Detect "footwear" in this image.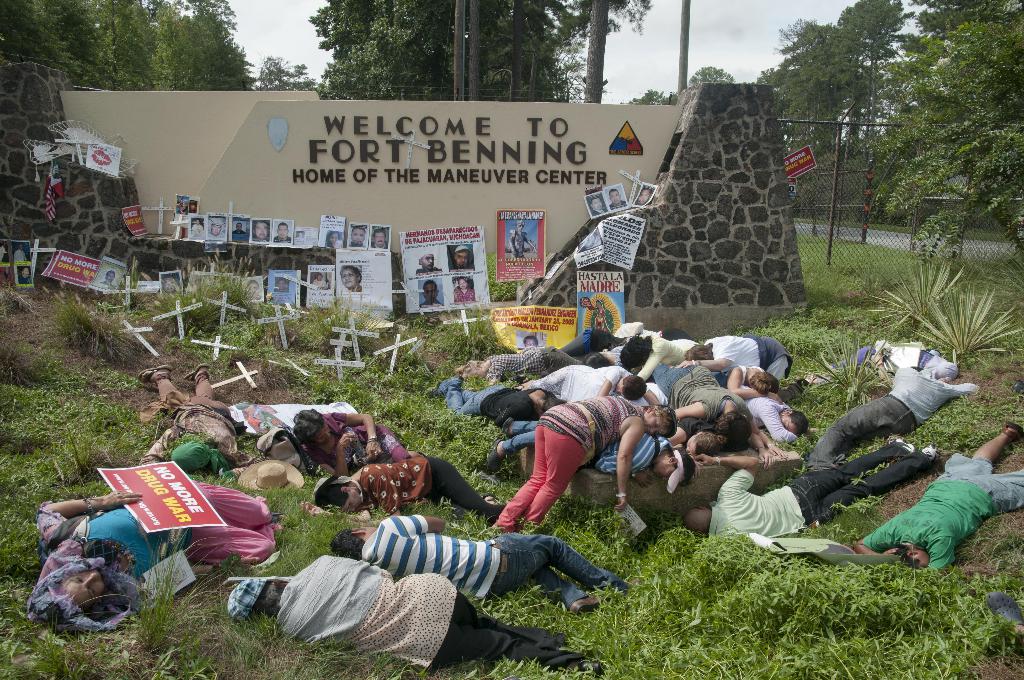
Detection: 502/414/514/437.
